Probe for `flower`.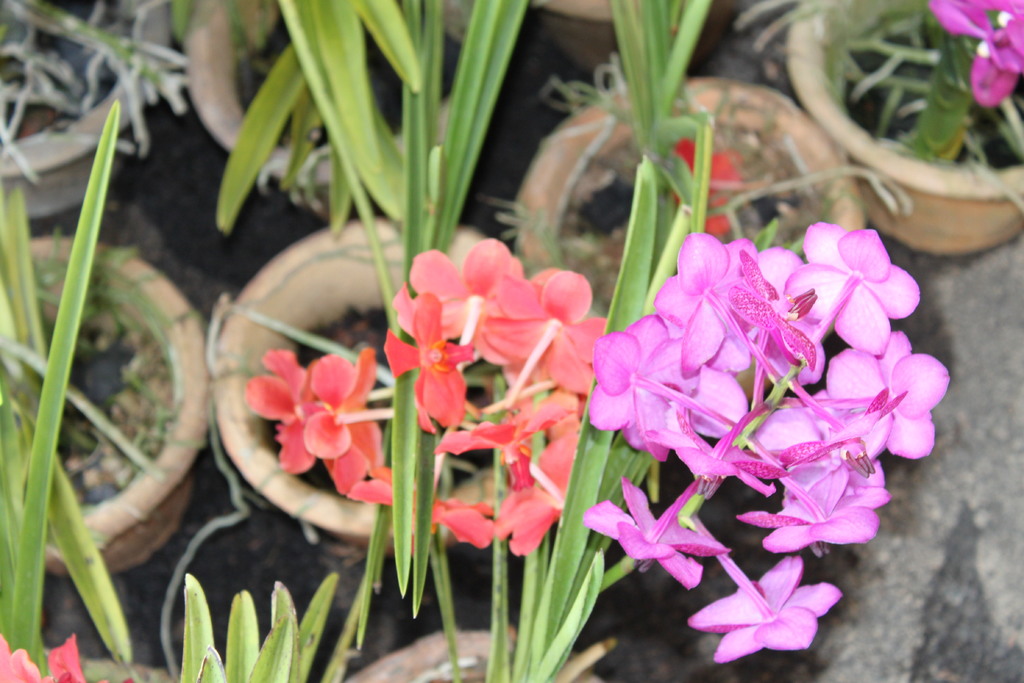
Probe result: region(578, 478, 733, 583).
